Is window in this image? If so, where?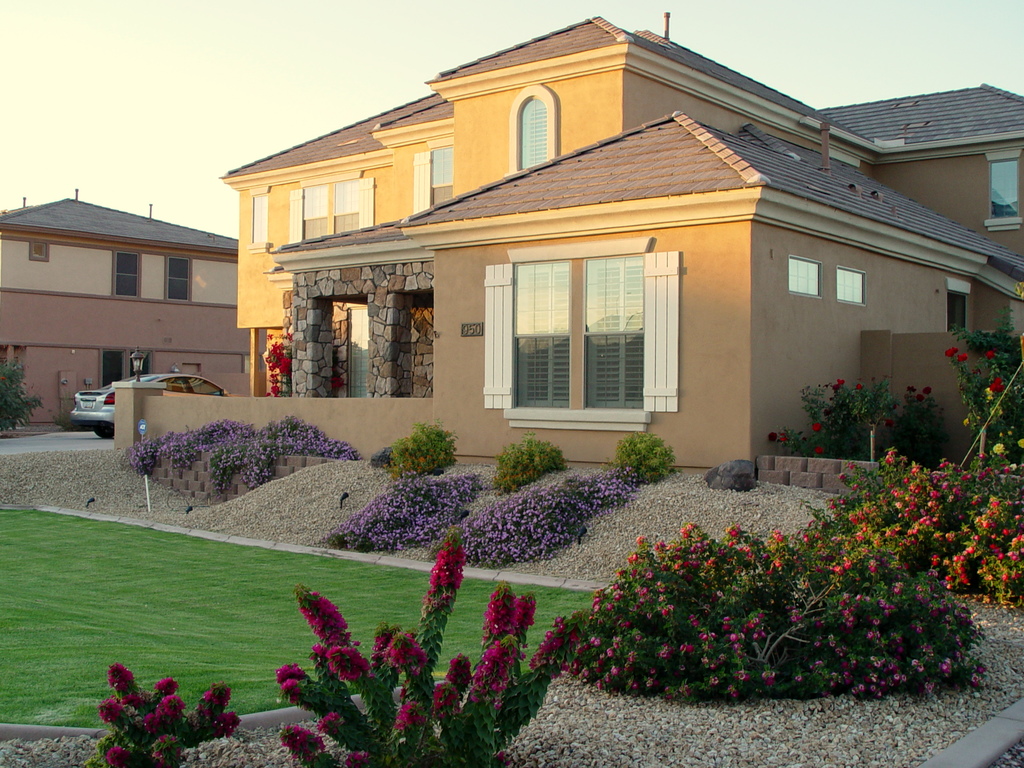
Yes, at 332,304,374,406.
